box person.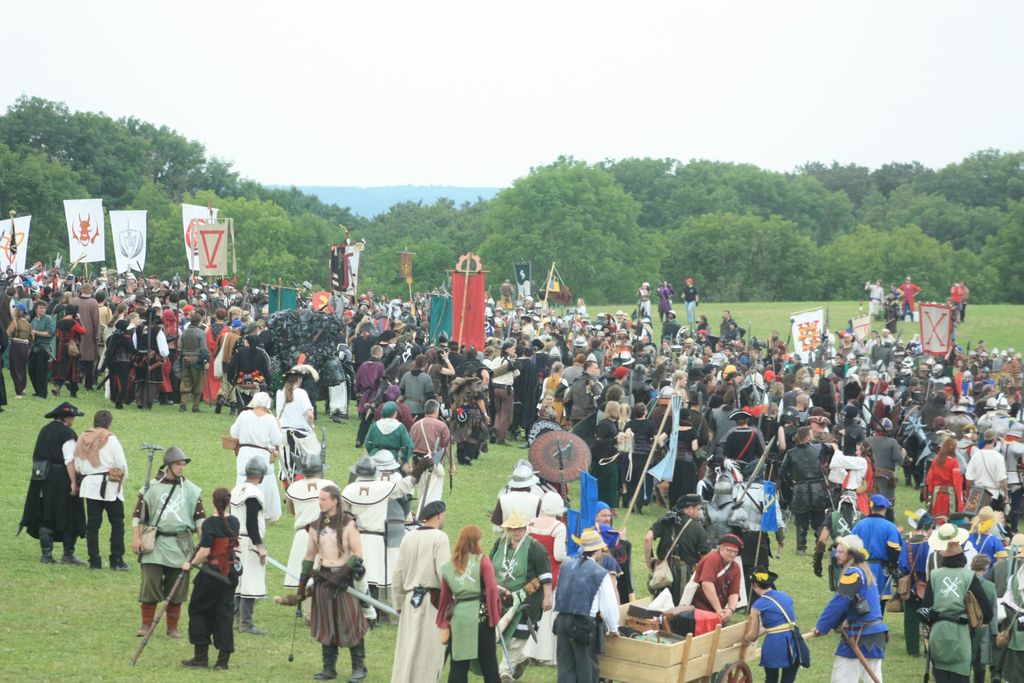
<region>432, 528, 500, 673</region>.
